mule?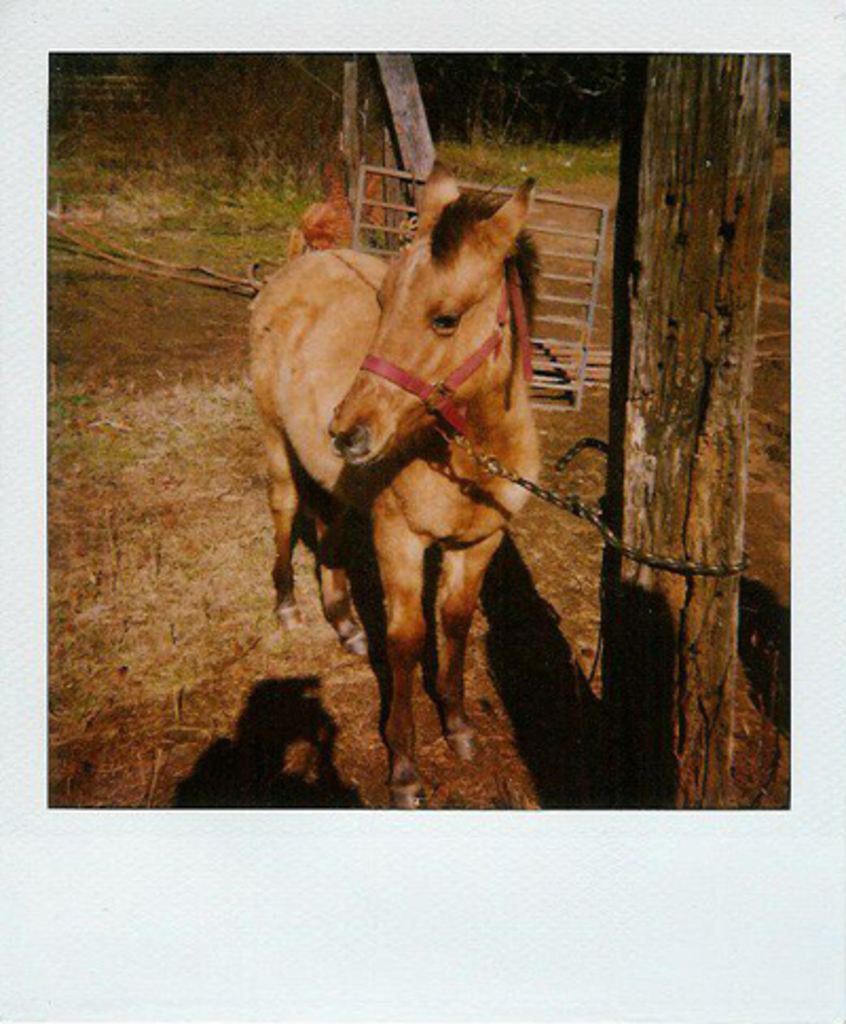
{"left": 239, "top": 123, "right": 588, "bottom": 836}
